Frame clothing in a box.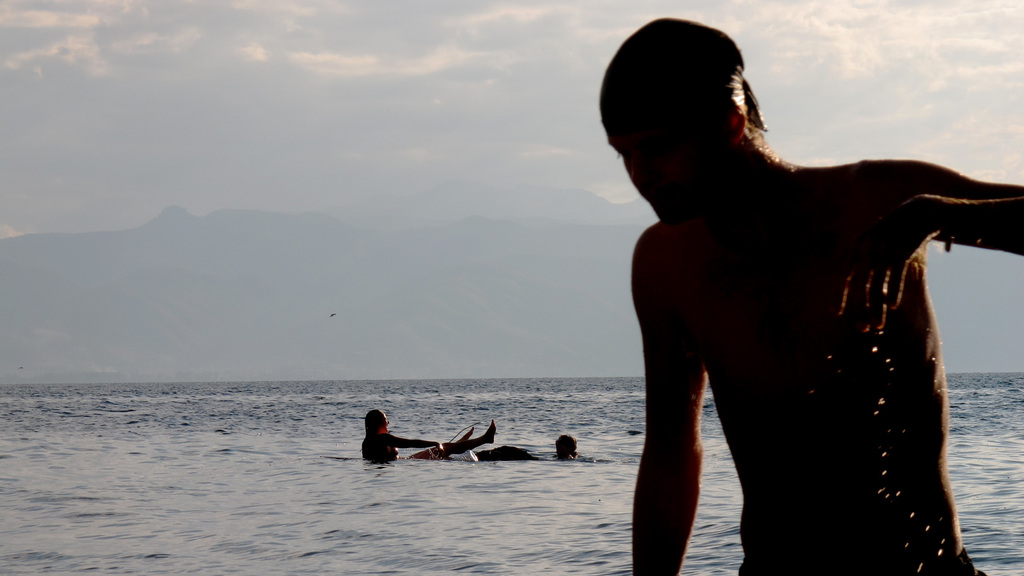
<bbox>738, 544, 981, 574</bbox>.
